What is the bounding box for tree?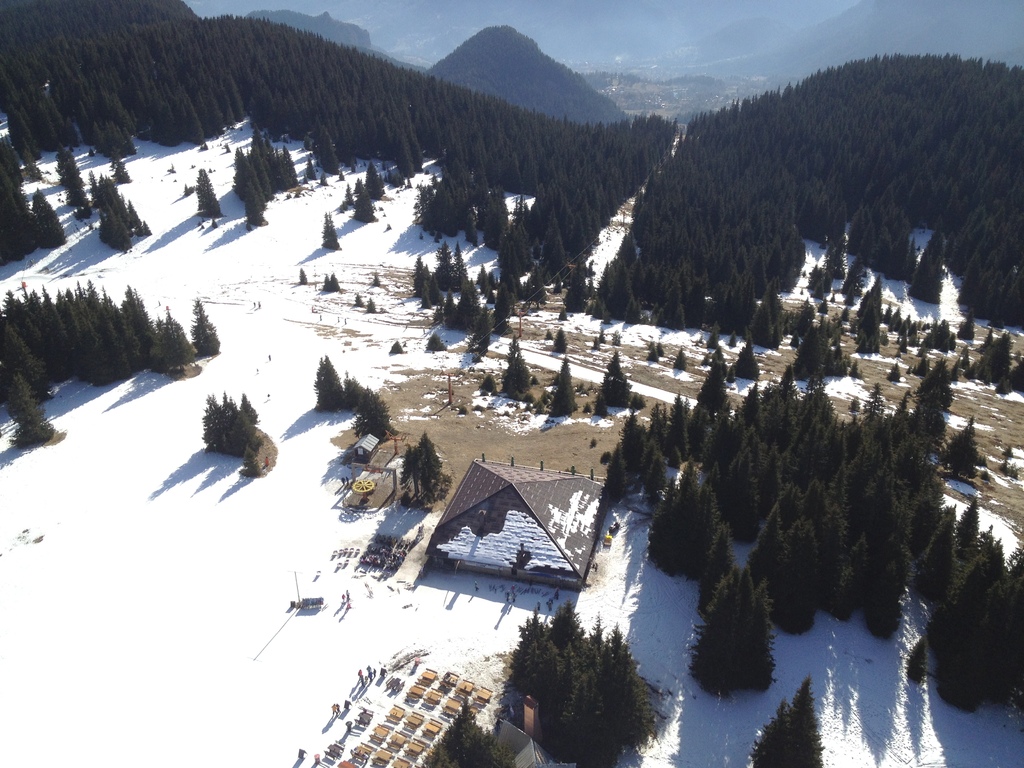
497, 330, 534, 403.
